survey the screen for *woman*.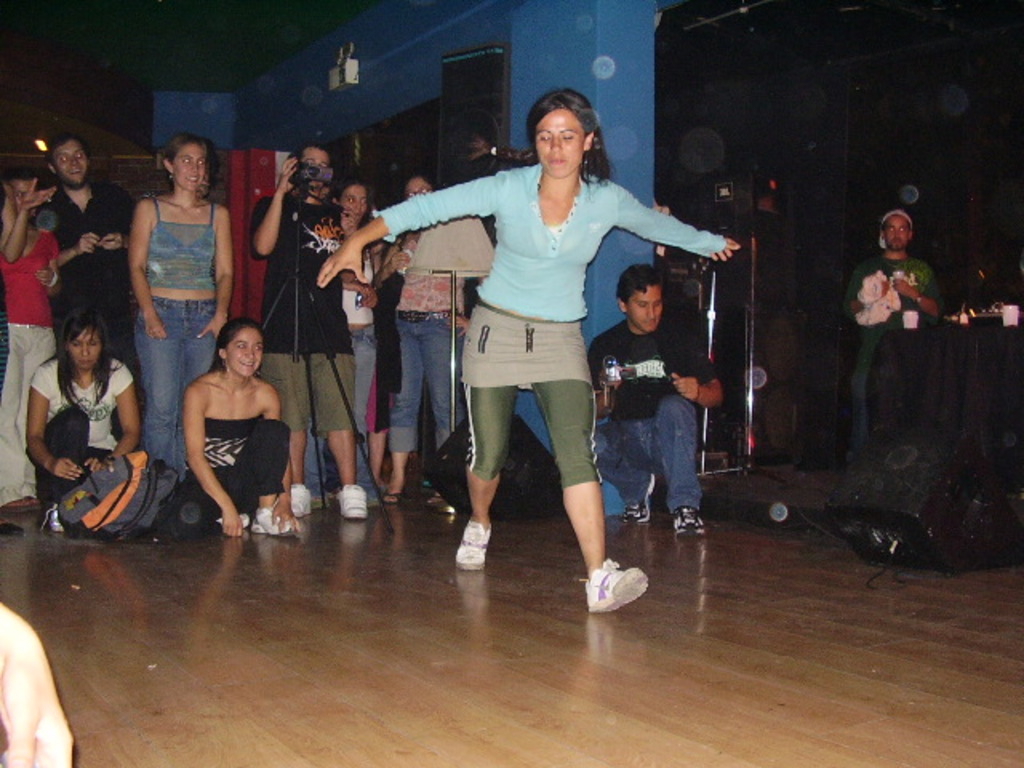
Survey found: bbox=(154, 302, 286, 538).
